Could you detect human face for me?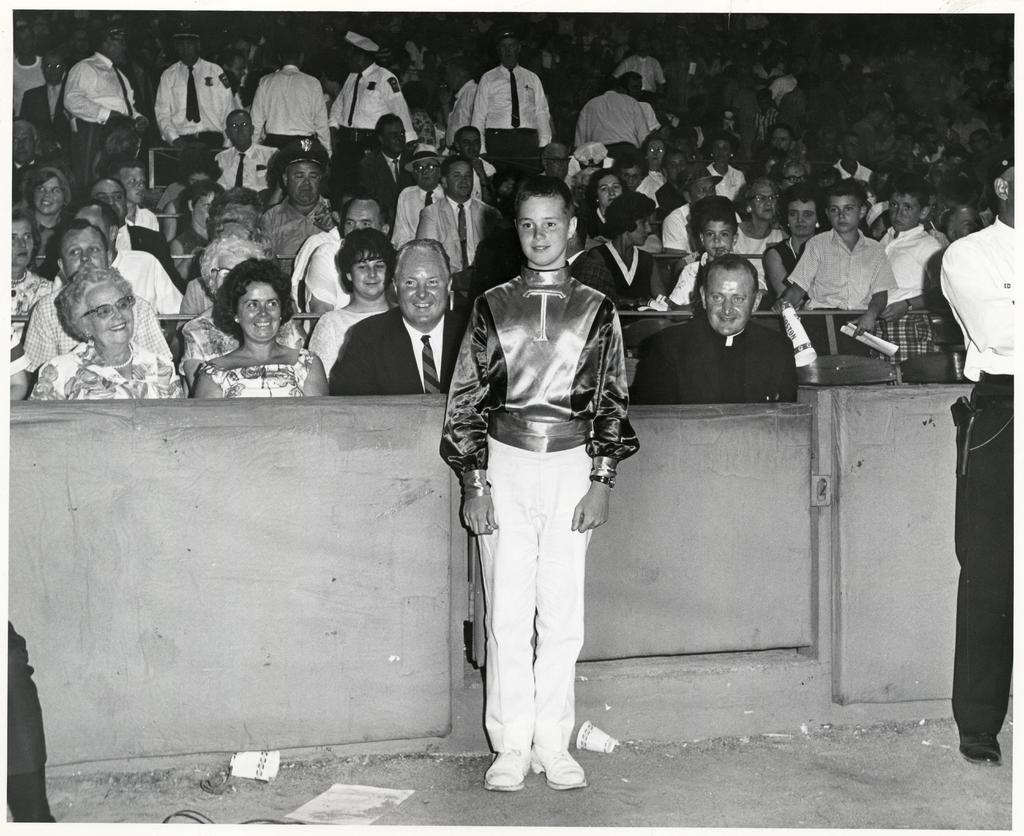
Detection result: [459, 131, 482, 158].
